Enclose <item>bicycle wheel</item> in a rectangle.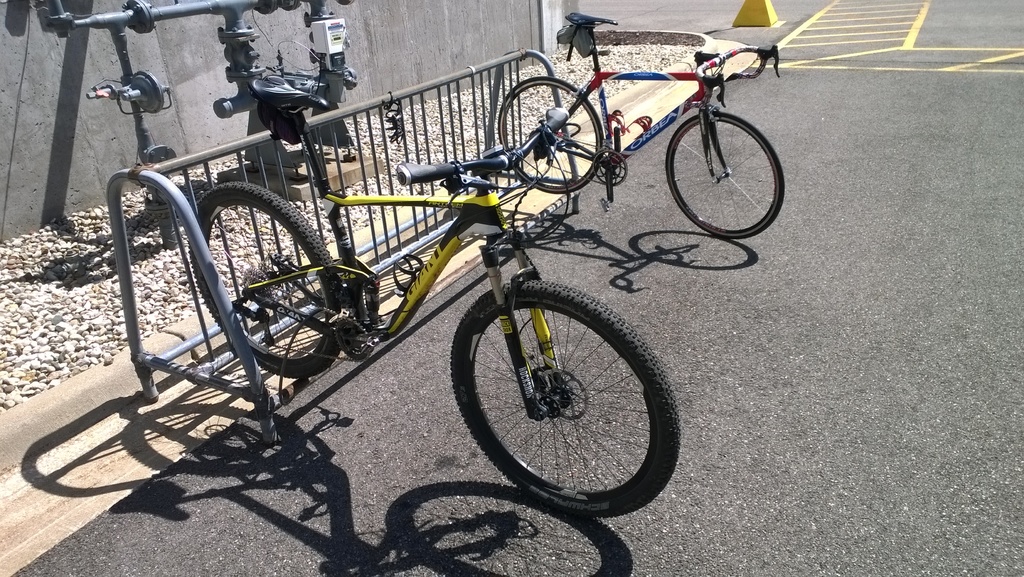
(left=657, top=93, right=778, bottom=228).
